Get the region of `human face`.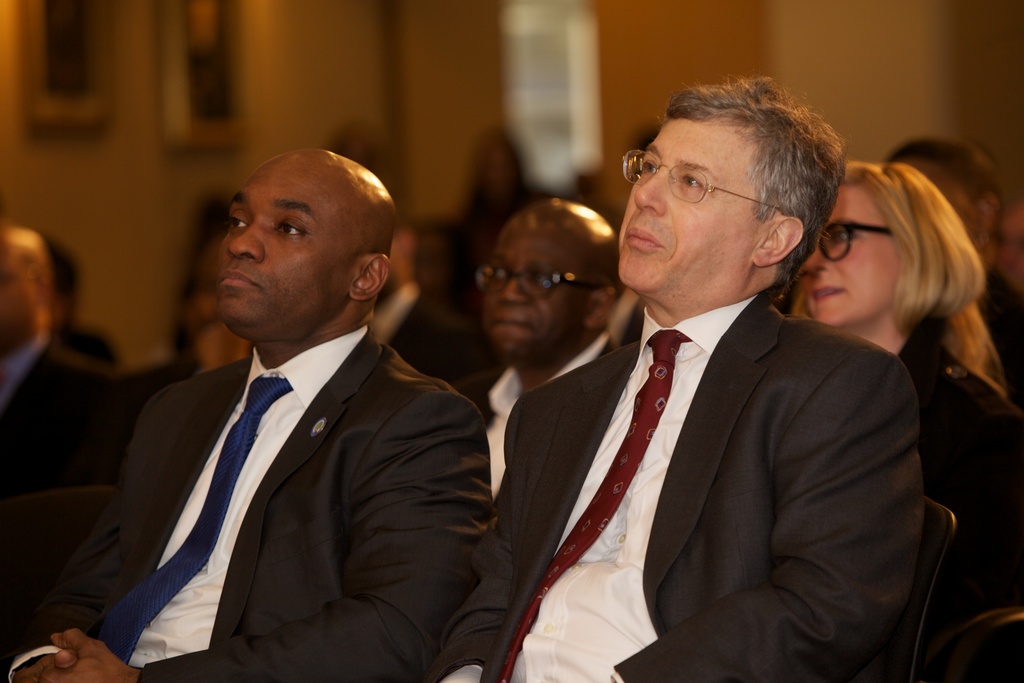
(x1=0, y1=239, x2=42, y2=352).
